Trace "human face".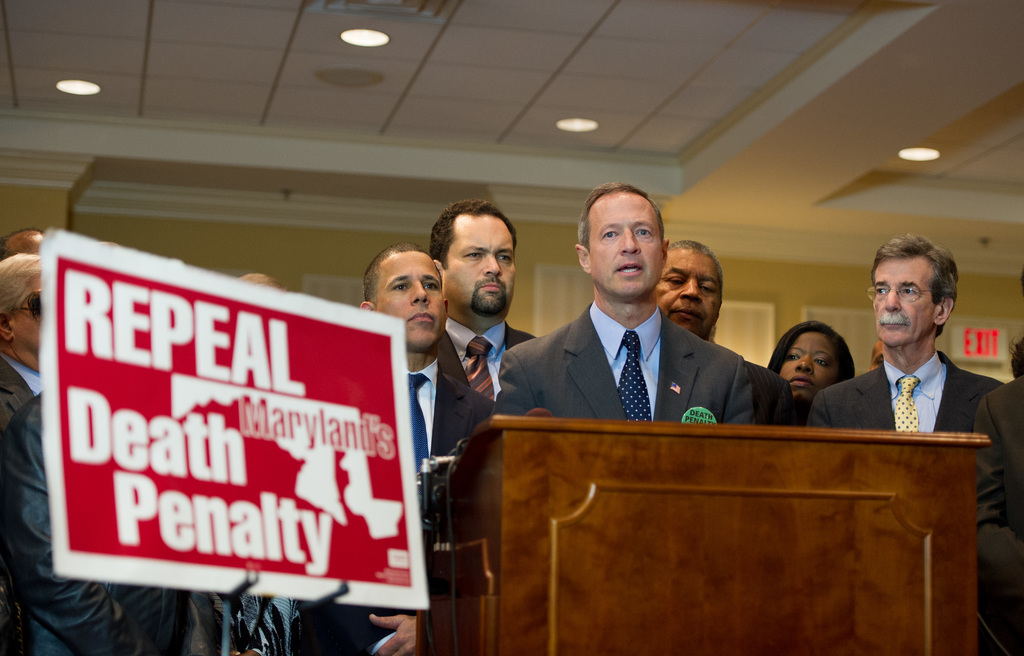
Traced to (444,211,527,326).
